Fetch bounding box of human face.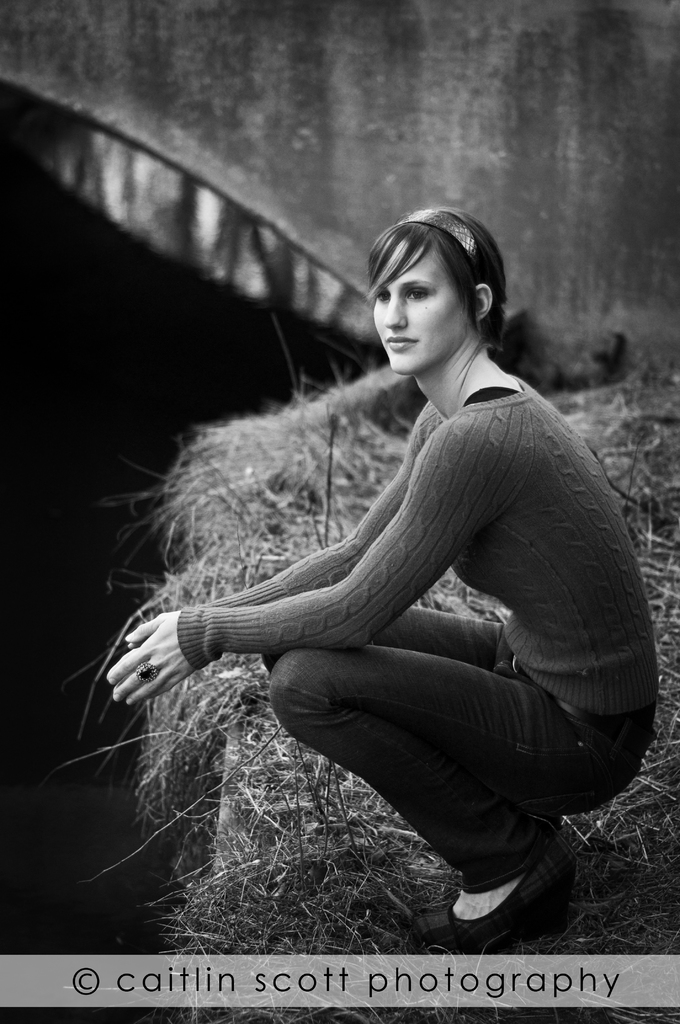
Bbox: (x1=369, y1=245, x2=466, y2=376).
